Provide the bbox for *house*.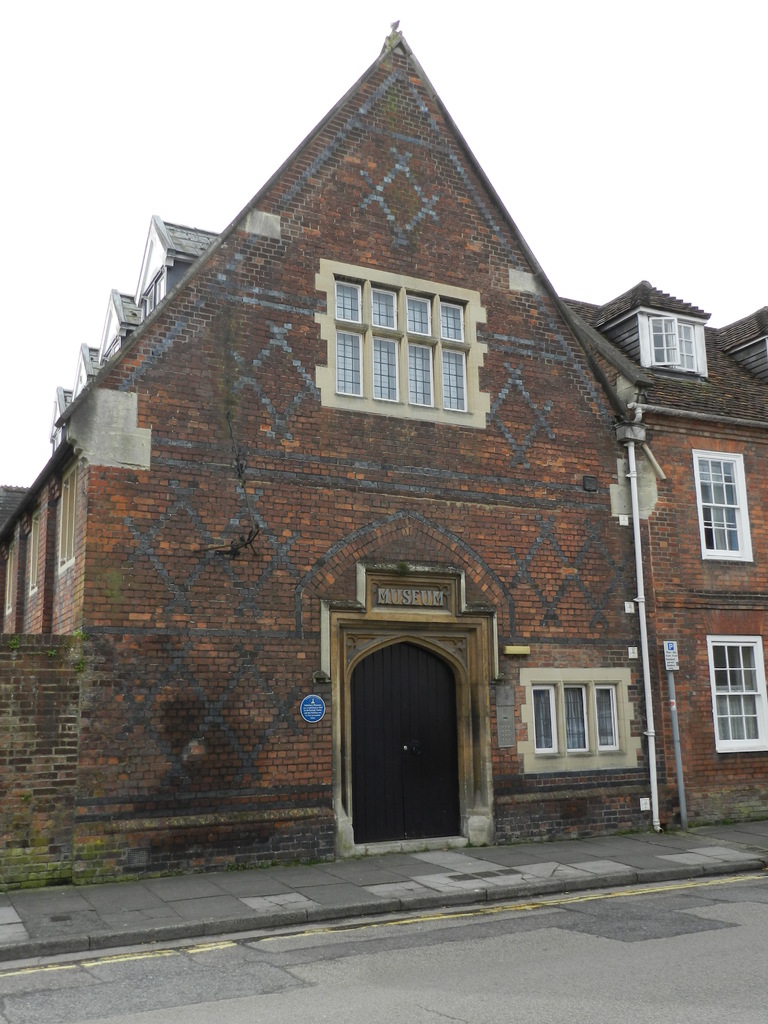
[x1=49, y1=1, x2=716, y2=913].
